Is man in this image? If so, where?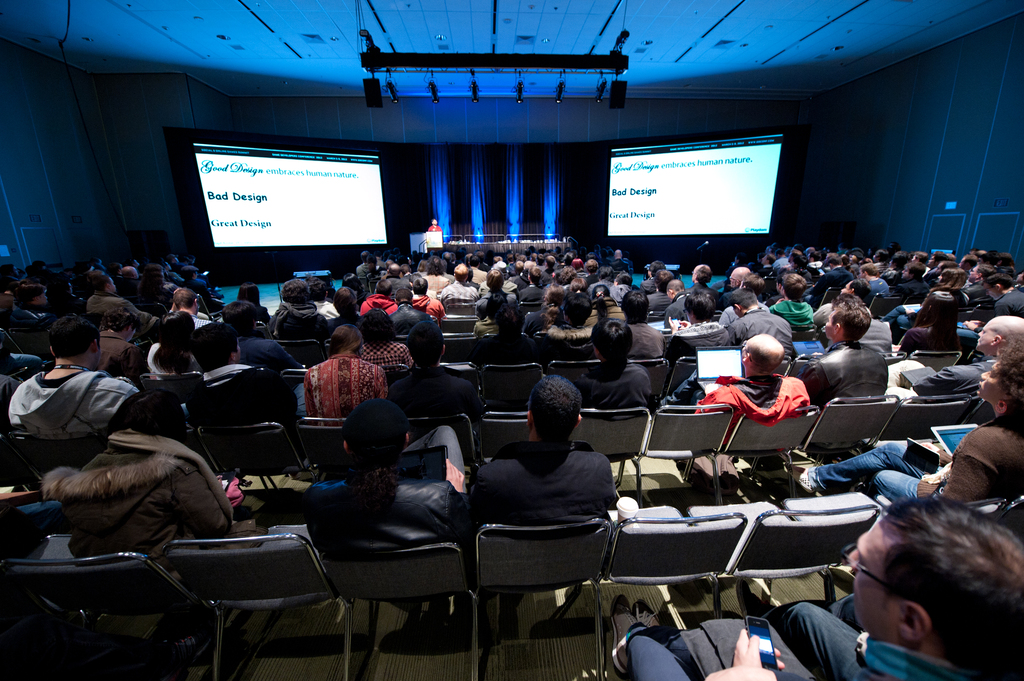
Yes, at 622,293,669,361.
